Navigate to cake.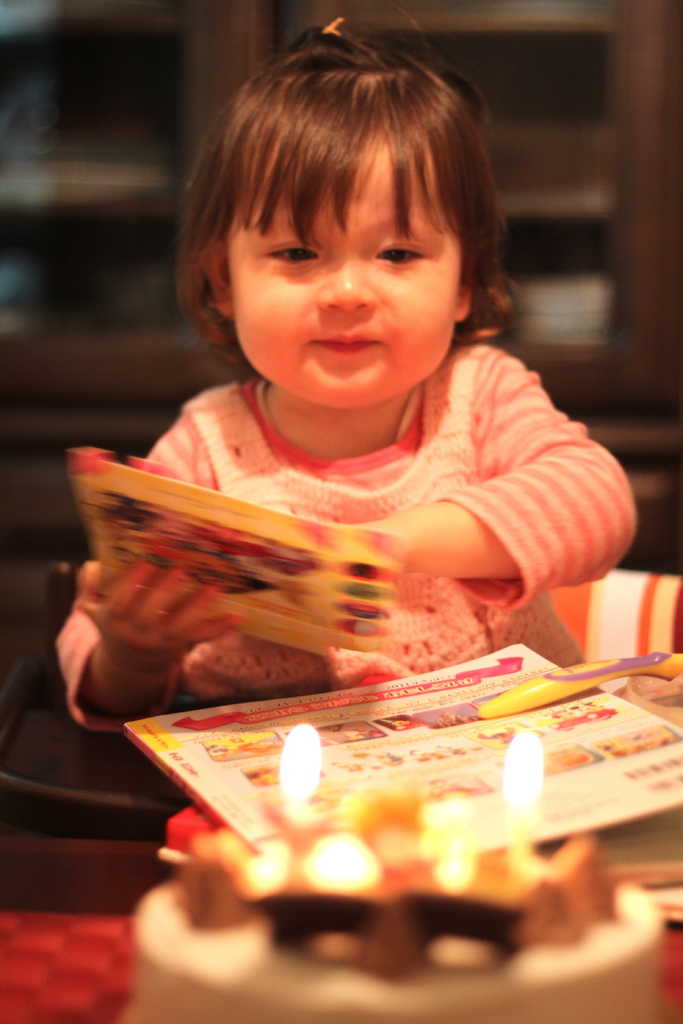
Navigation target: BBox(126, 877, 661, 1023).
